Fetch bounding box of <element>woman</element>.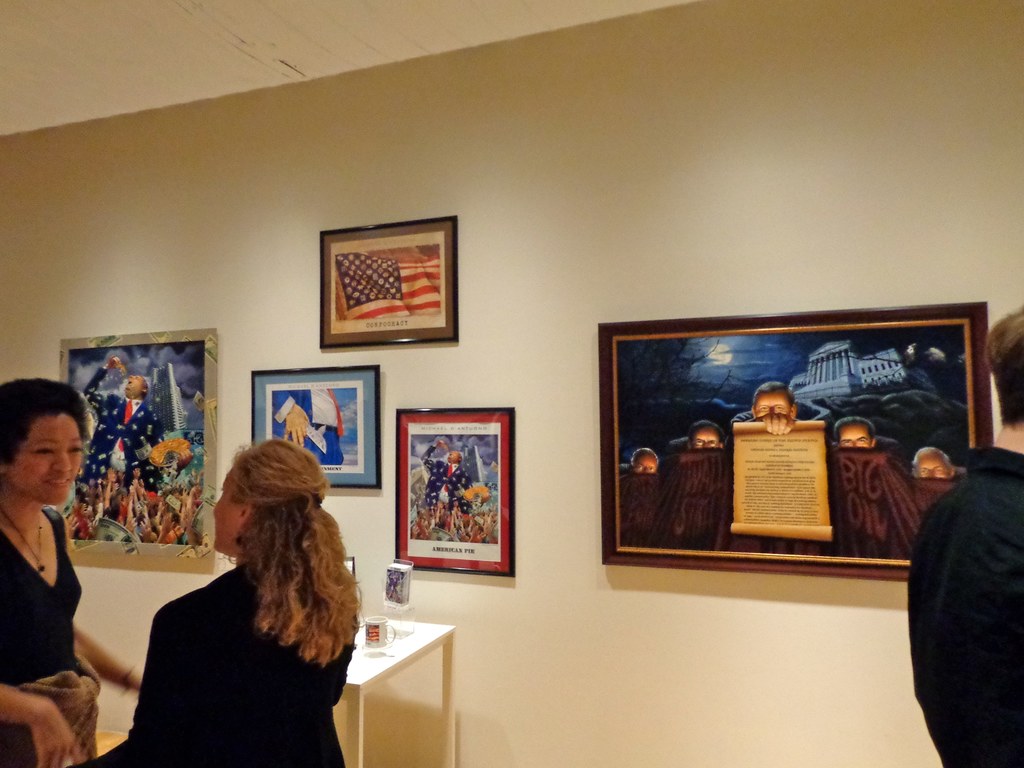
Bbox: 62 438 365 767.
